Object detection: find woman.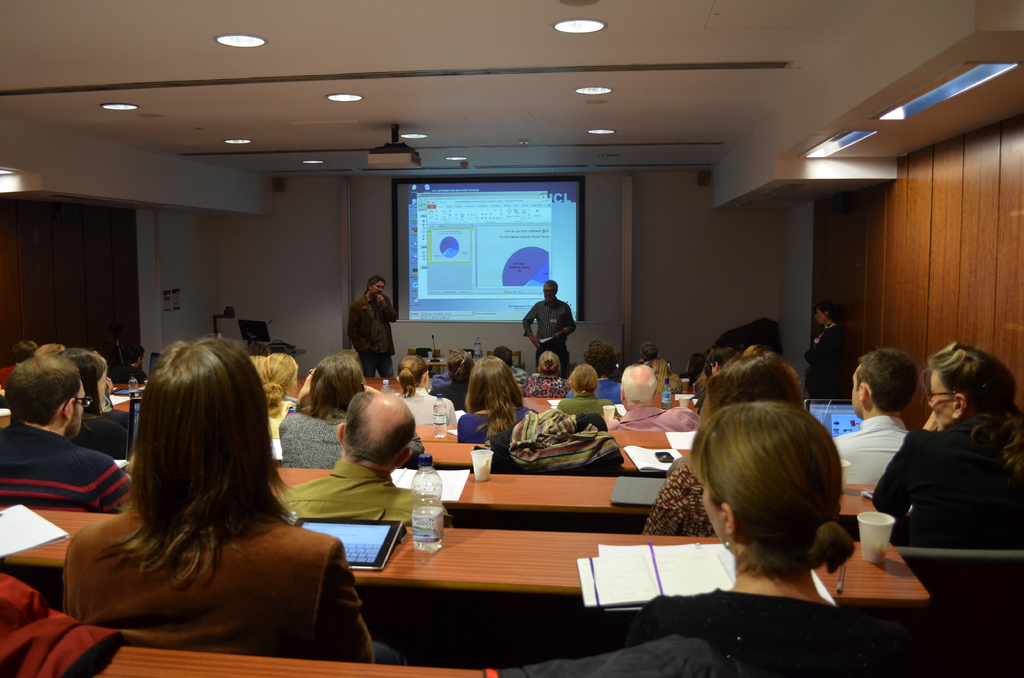
crop(630, 398, 941, 677).
